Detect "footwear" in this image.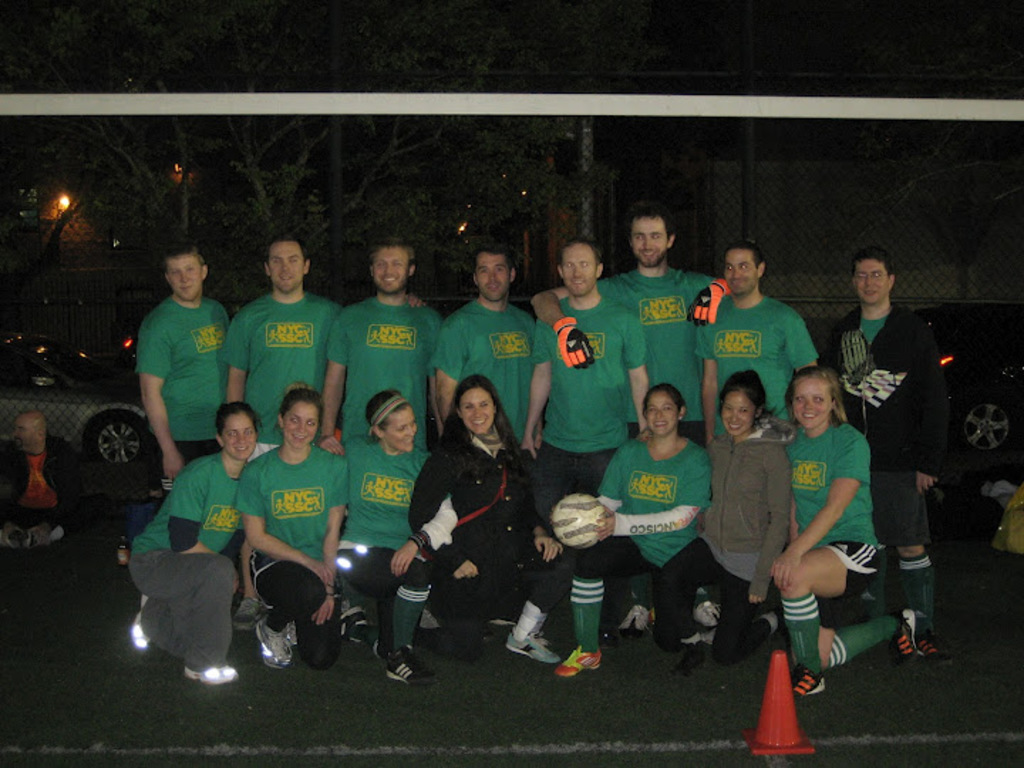
Detection: 384,643,434,687.
